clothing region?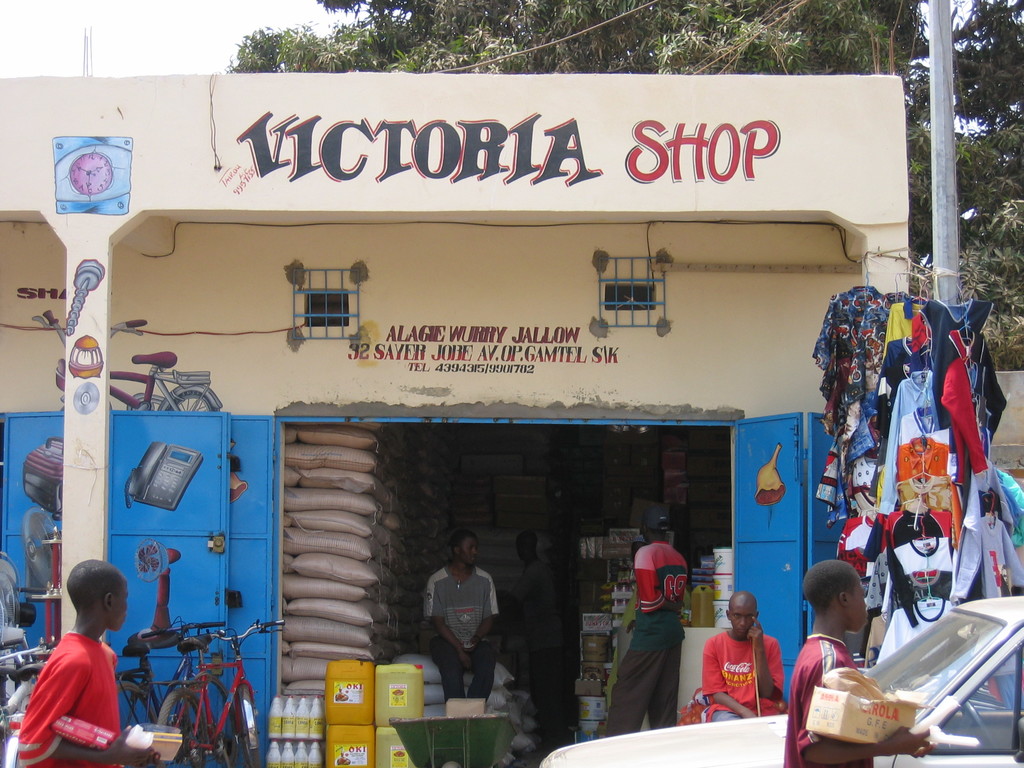
left=602, top=538, right=693, bottom=745
